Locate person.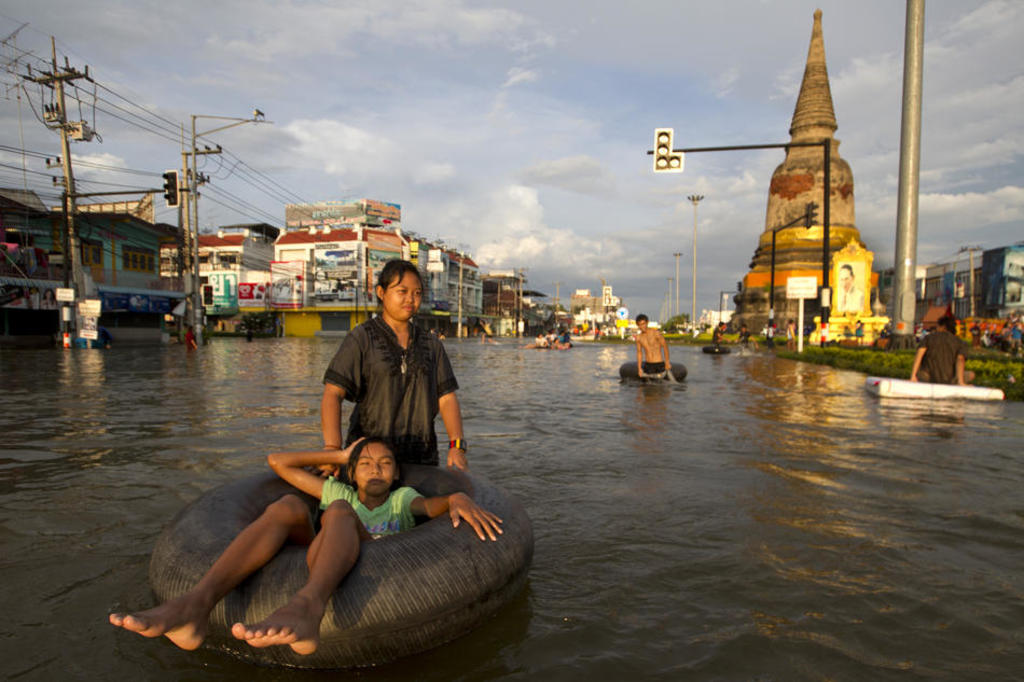
Bounding box: 631:304:682:393.
